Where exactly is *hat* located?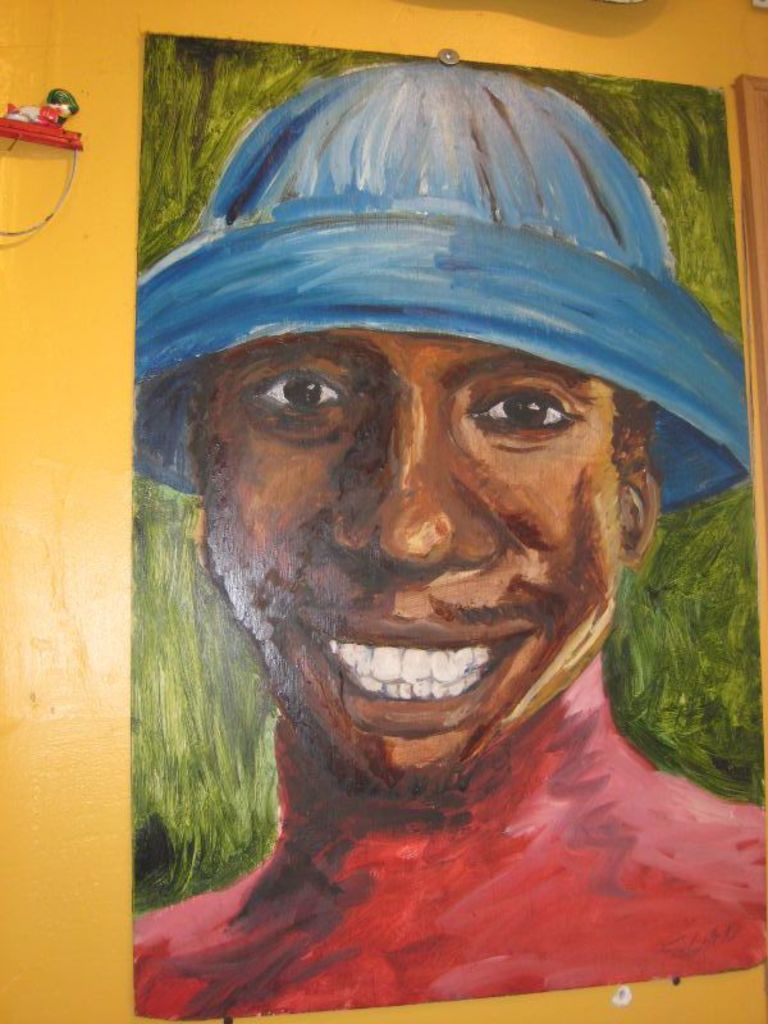
Its bounding box is crop(134, 56, 744, 494).
